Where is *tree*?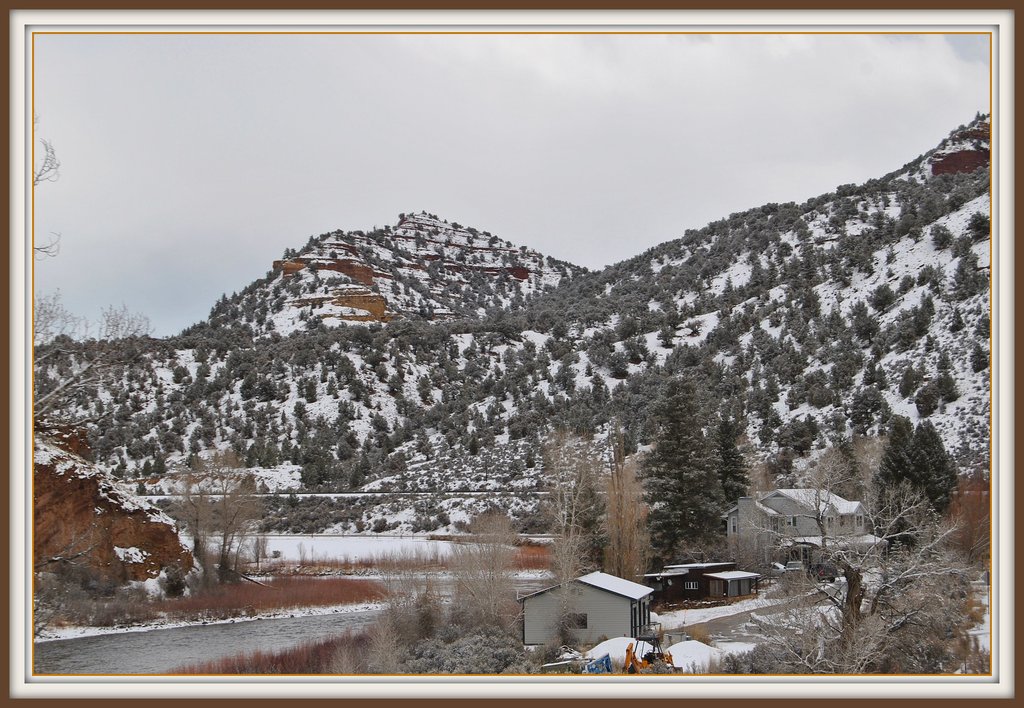
locate(156, 445, 284, 595).
